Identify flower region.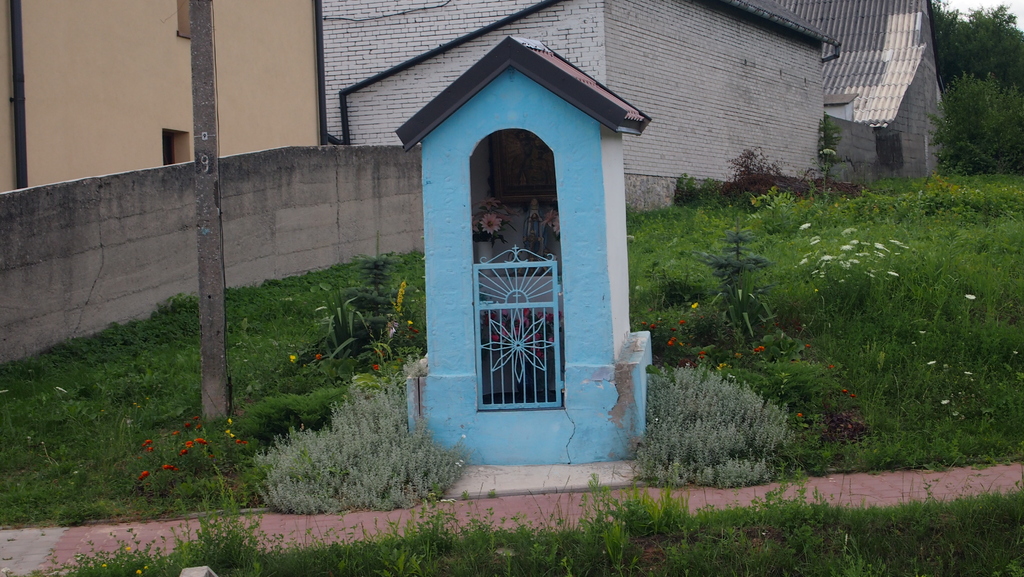
Region: <region>675, 315, 693, 325</region>.
